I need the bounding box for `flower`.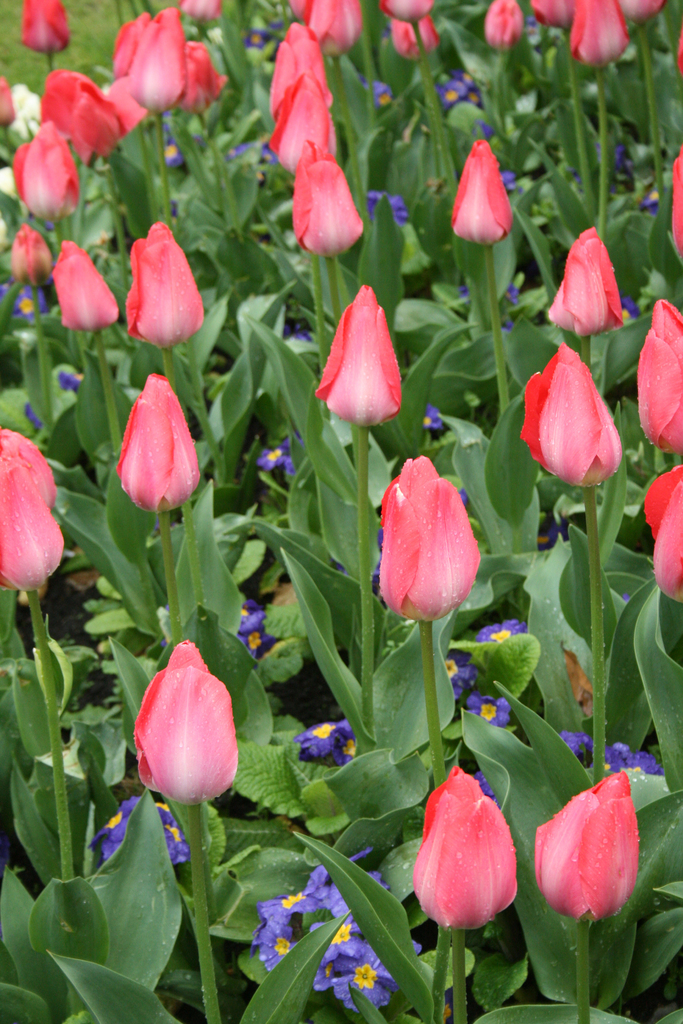
Here it is: [639,294,682,450].
